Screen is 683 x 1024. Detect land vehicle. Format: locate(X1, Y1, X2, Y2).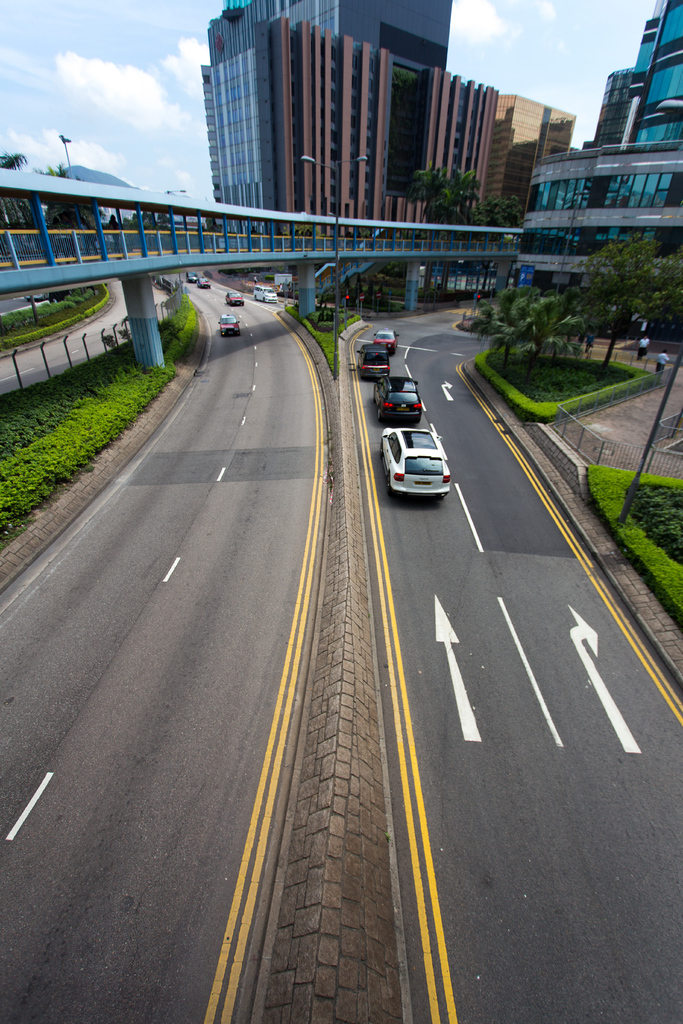
locate(185, 269, 197, 284).
